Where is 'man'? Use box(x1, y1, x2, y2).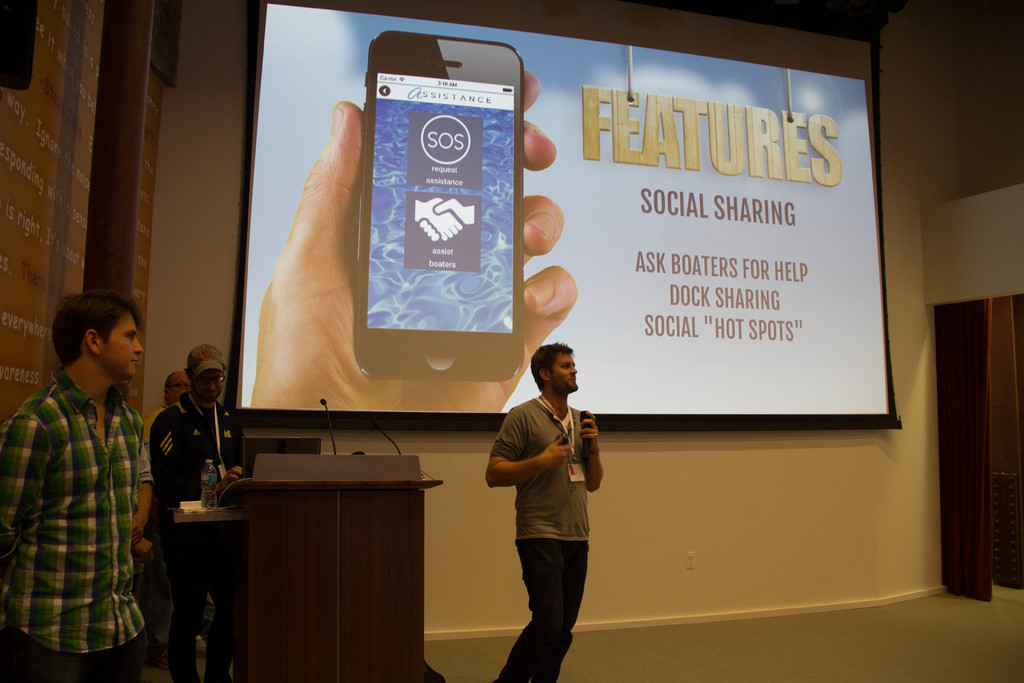
box(8, 272, 167, 667).
